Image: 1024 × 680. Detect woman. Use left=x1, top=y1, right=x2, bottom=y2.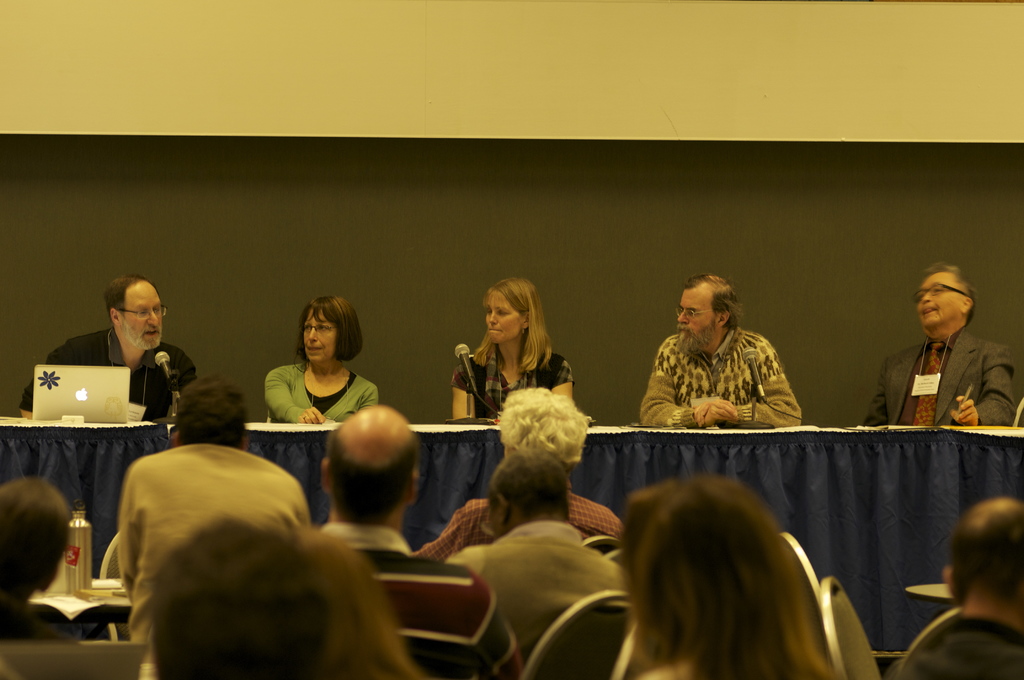
left=452, top=270, right=586, bottom=421.
